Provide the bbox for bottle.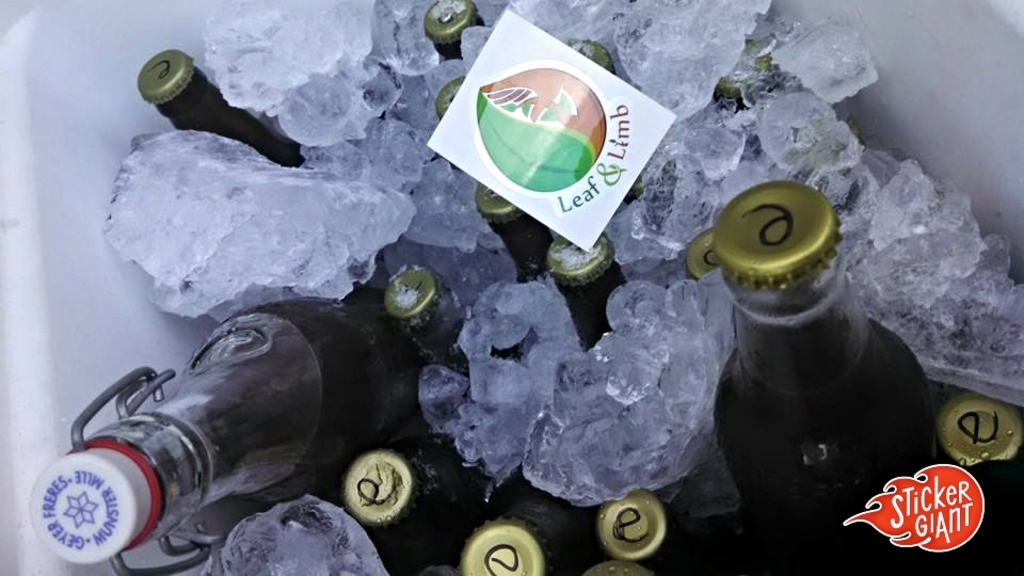
bbox=(945, 380, 1023, 575).
